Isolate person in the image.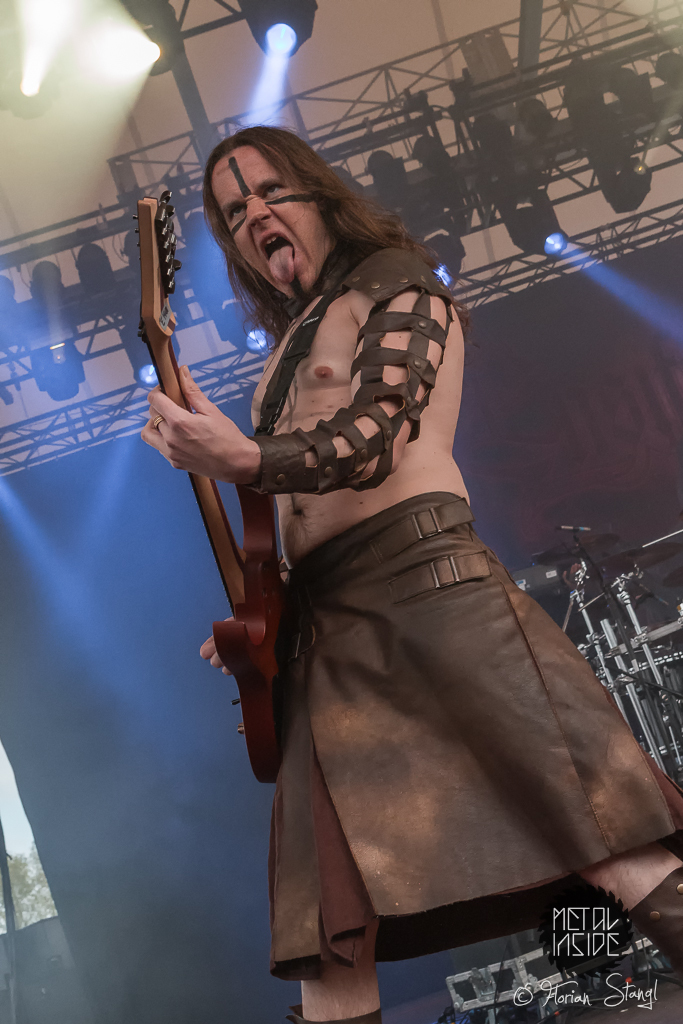
Isolated region: Rect(192, 154, 630, 1010).
